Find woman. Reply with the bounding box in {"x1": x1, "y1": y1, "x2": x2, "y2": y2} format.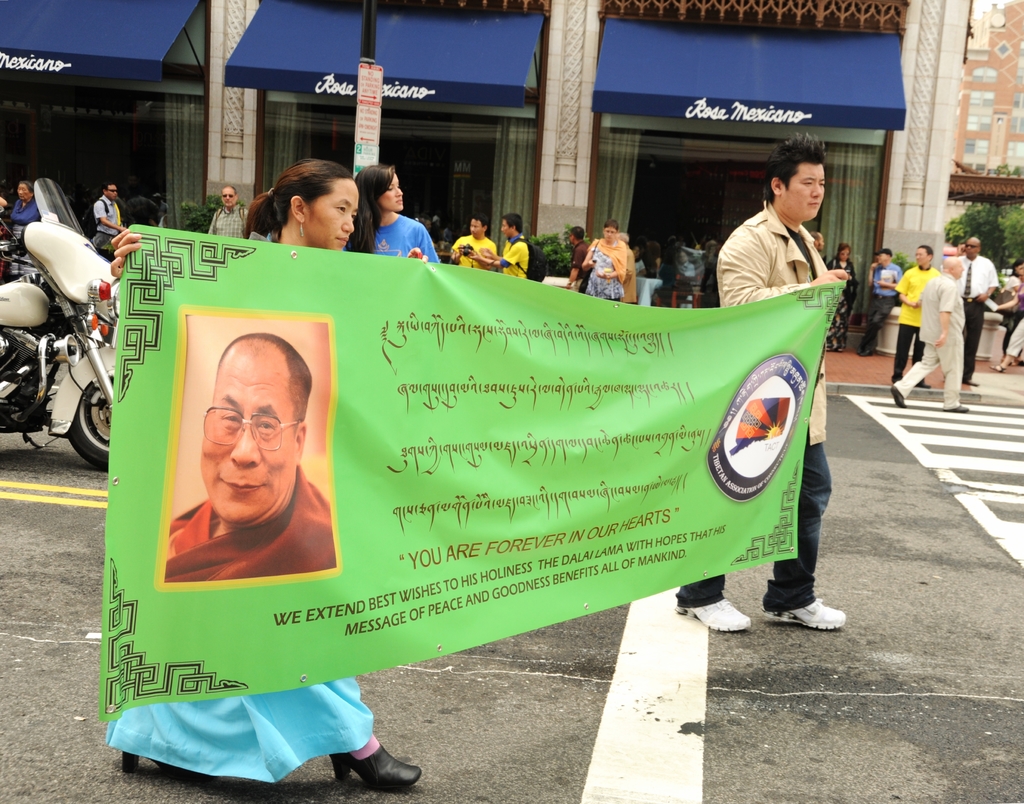
{"x1": 7, "y1": 186, "x2": 45, "y2": 280}.
